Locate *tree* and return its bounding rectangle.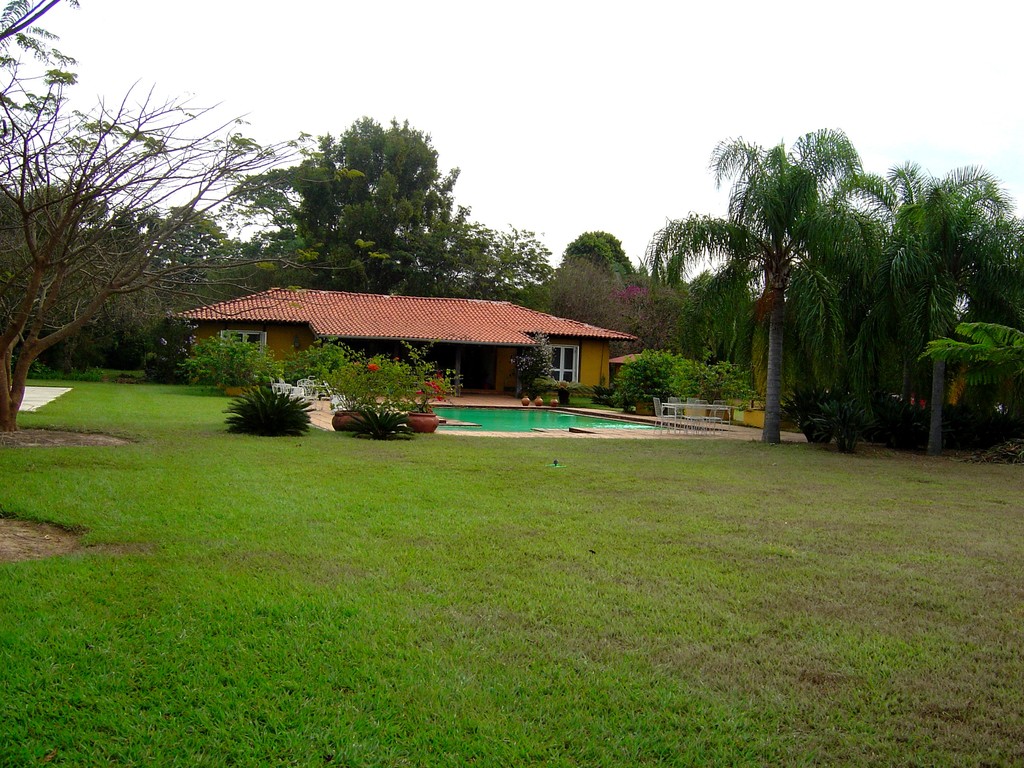
detection(867, 162, 1014, 452).
